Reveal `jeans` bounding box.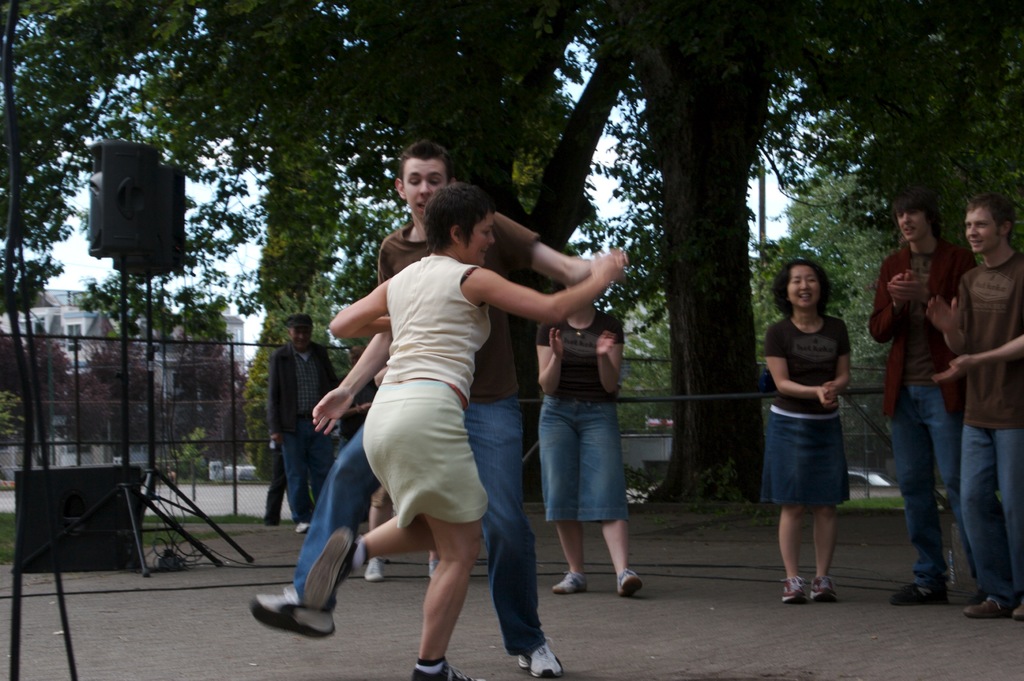
Revealed: 957,429,1023,607.
